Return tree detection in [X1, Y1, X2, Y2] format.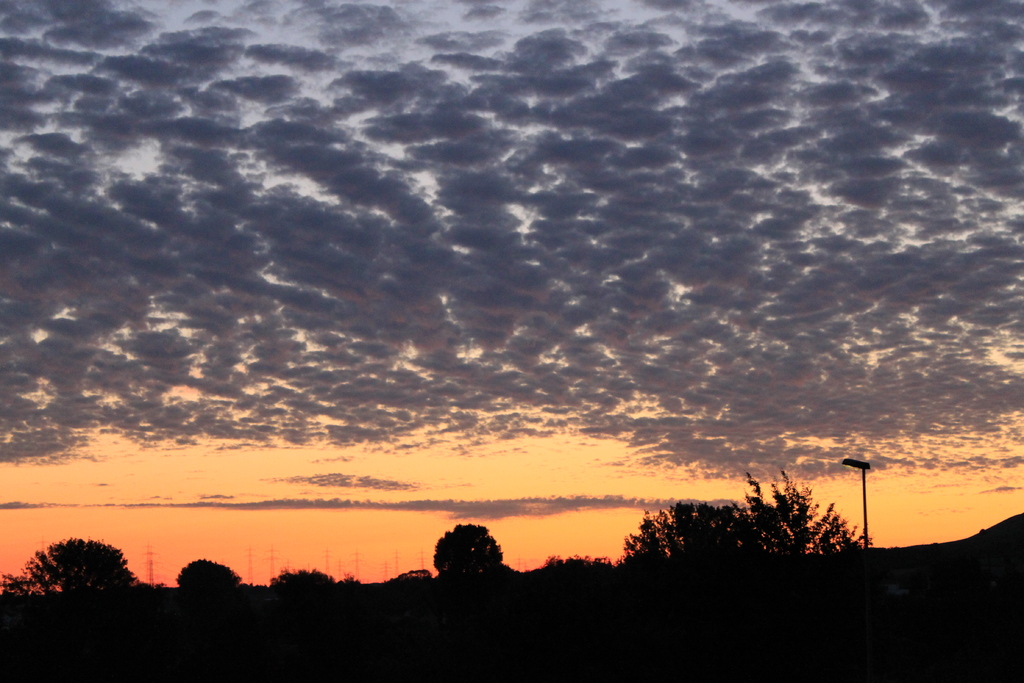
[269, 566, 333, 595].
